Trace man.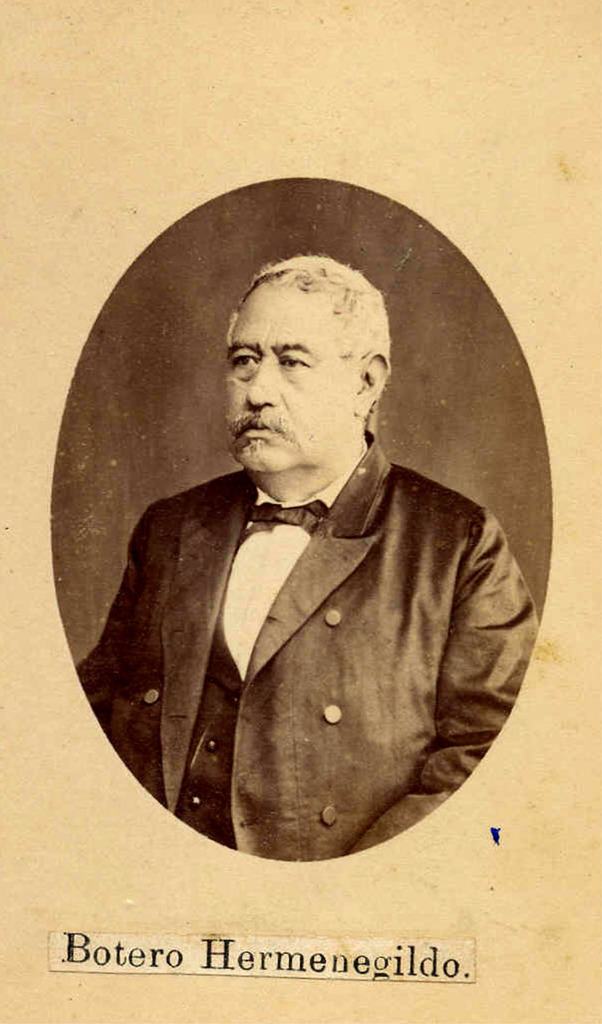
Traced to 78 239 545 866.
